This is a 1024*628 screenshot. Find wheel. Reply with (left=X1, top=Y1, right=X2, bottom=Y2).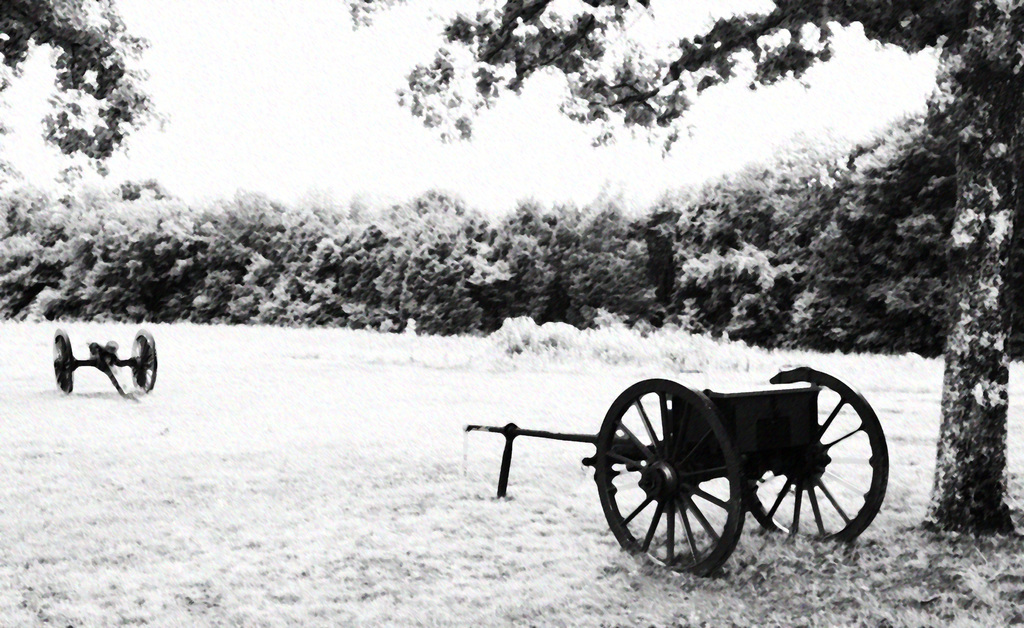
(left=131, top=328, right=157, bottom=390).
